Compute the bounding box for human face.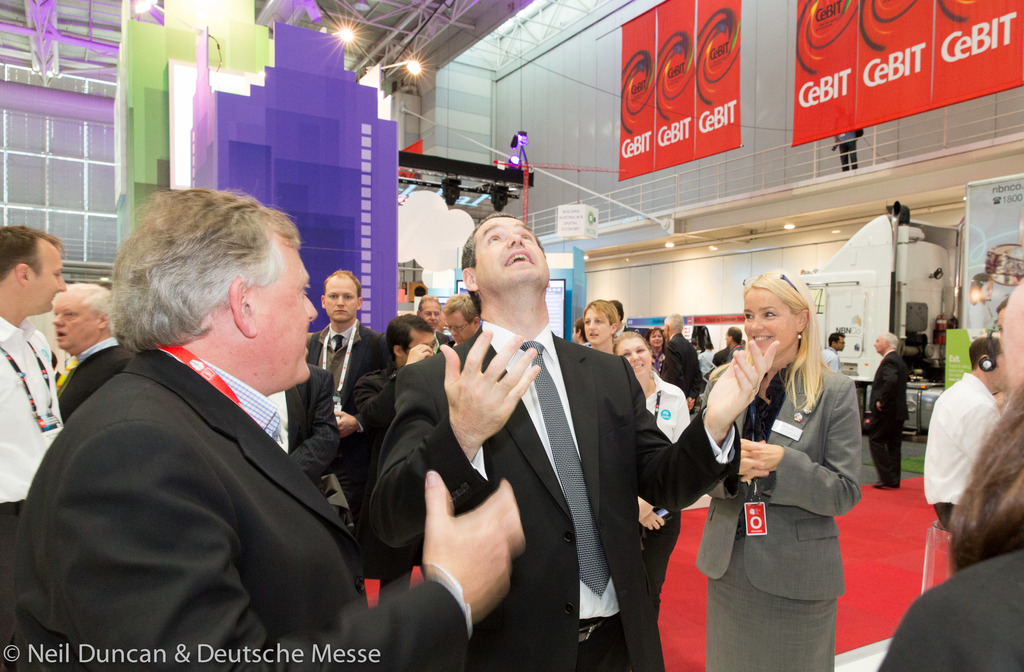
[870, 336, 890, 351].
